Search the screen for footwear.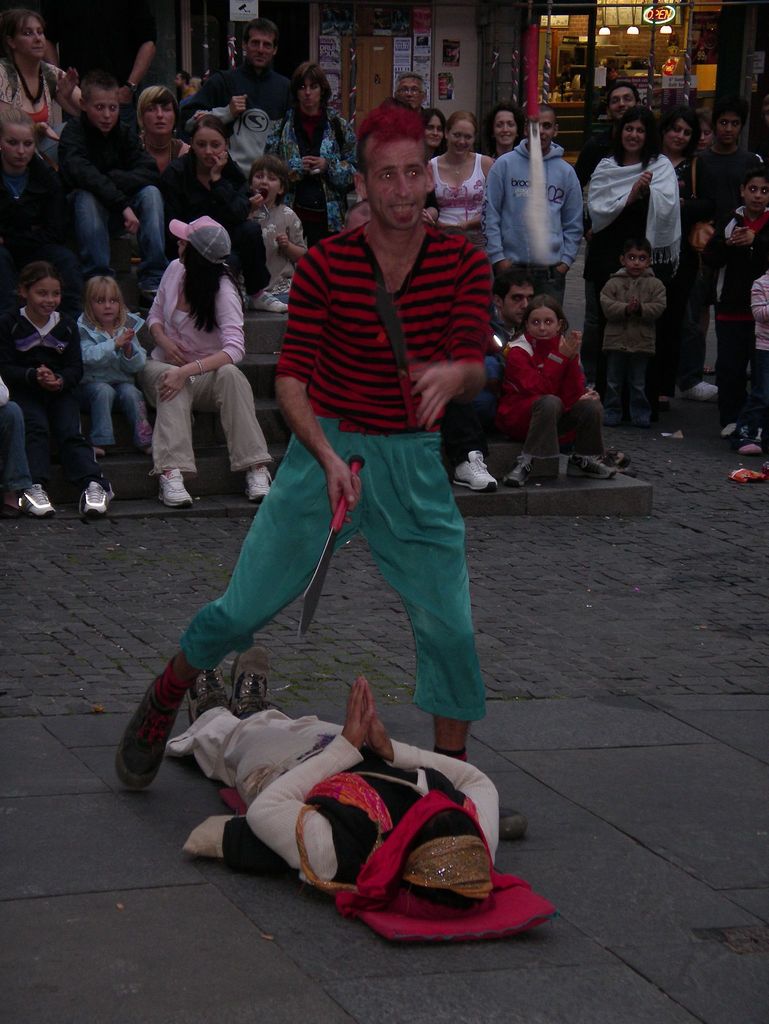
Found at <bbox>498, 805, 524, 844</bbox>.
